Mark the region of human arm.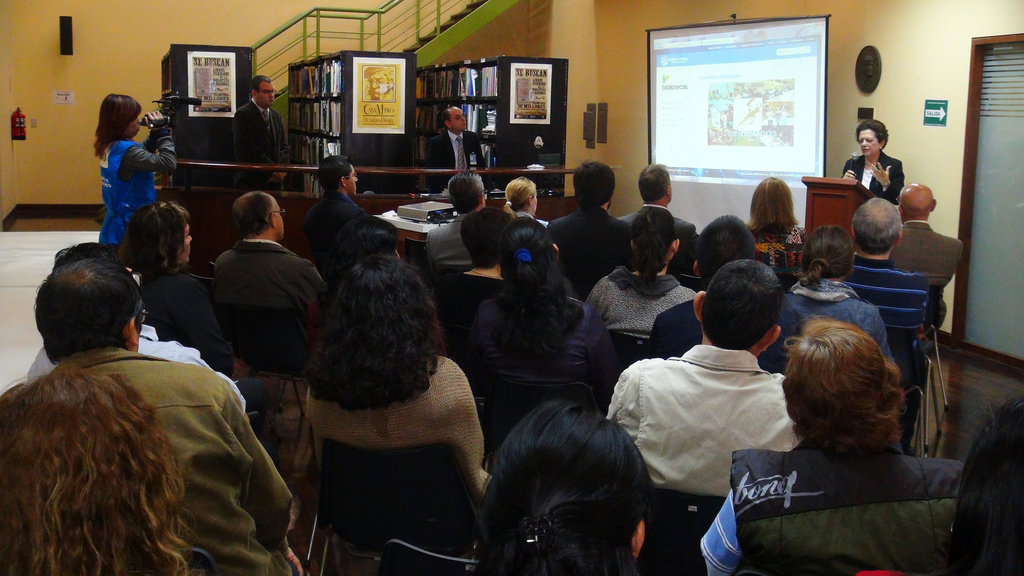
Region: bbox=(136, 125, 163, 154).
